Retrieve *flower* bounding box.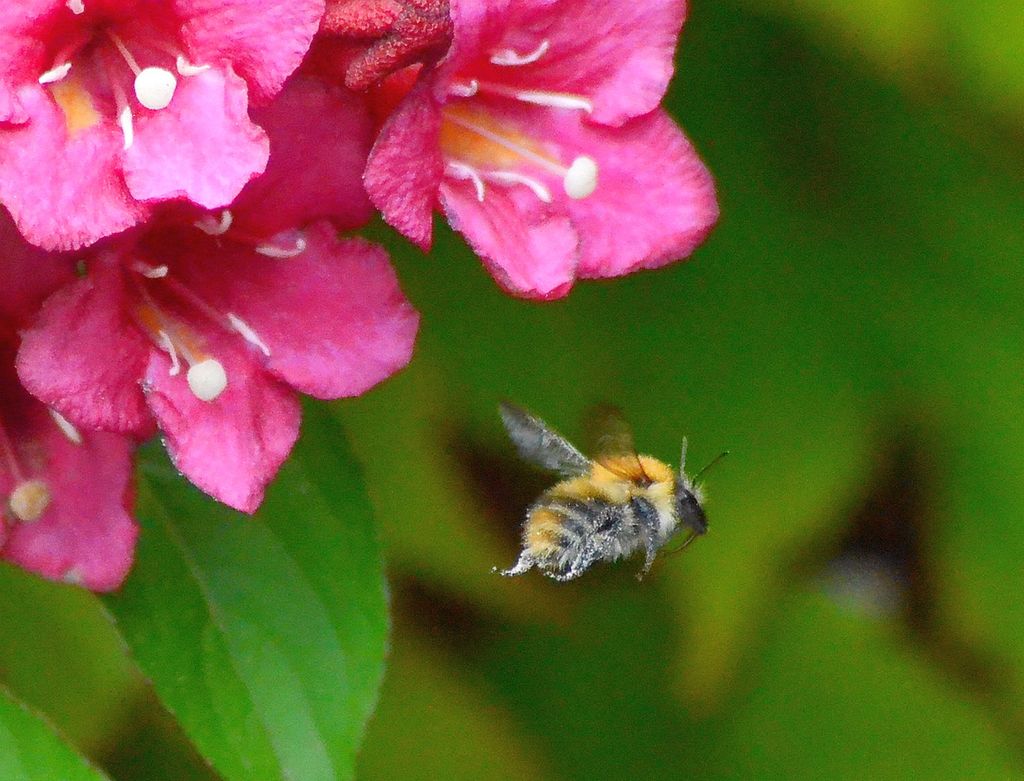
Bounding box: {"x1": 324, "y1": 10, "x2": 722, "y2": 305}.
